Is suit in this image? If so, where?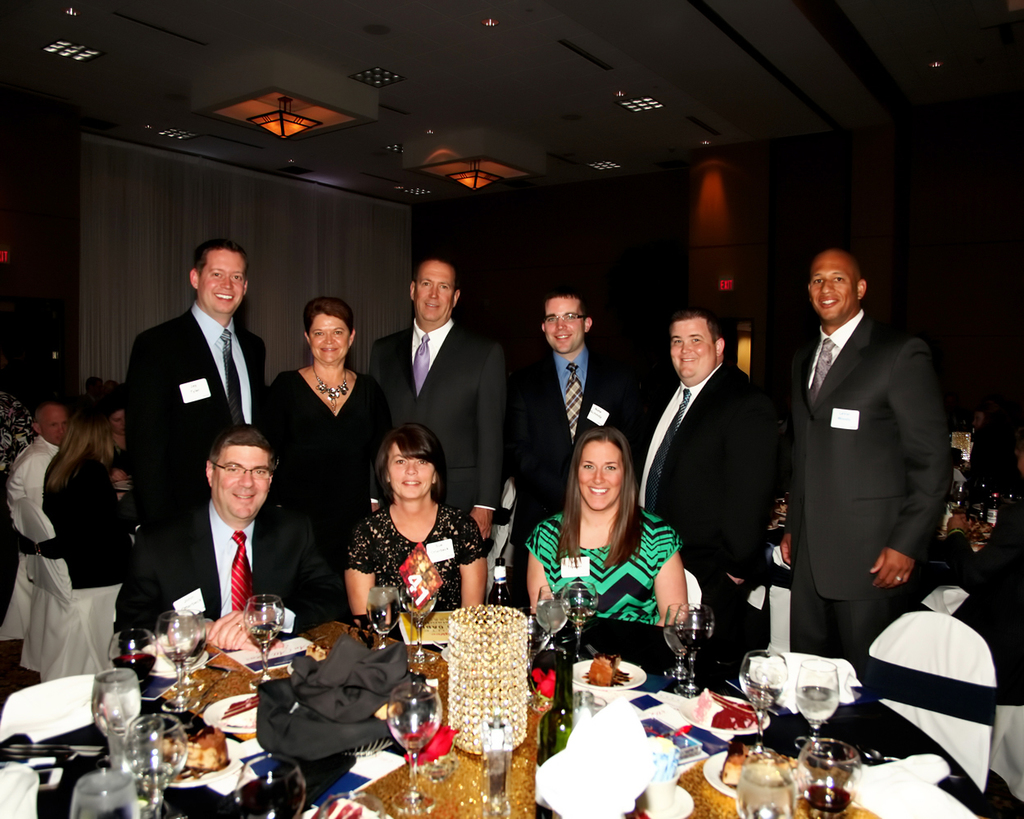
Yes, at <region>511, 348, 635, 600</region>.
